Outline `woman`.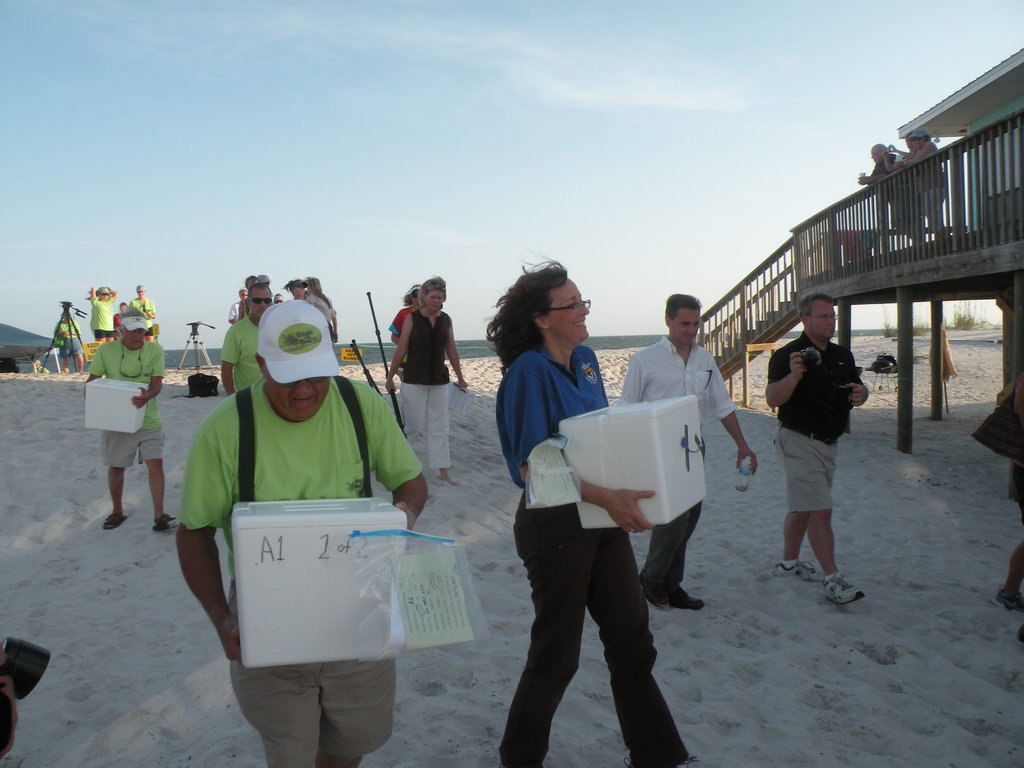
Outline: [129, 285, 157, 344].
